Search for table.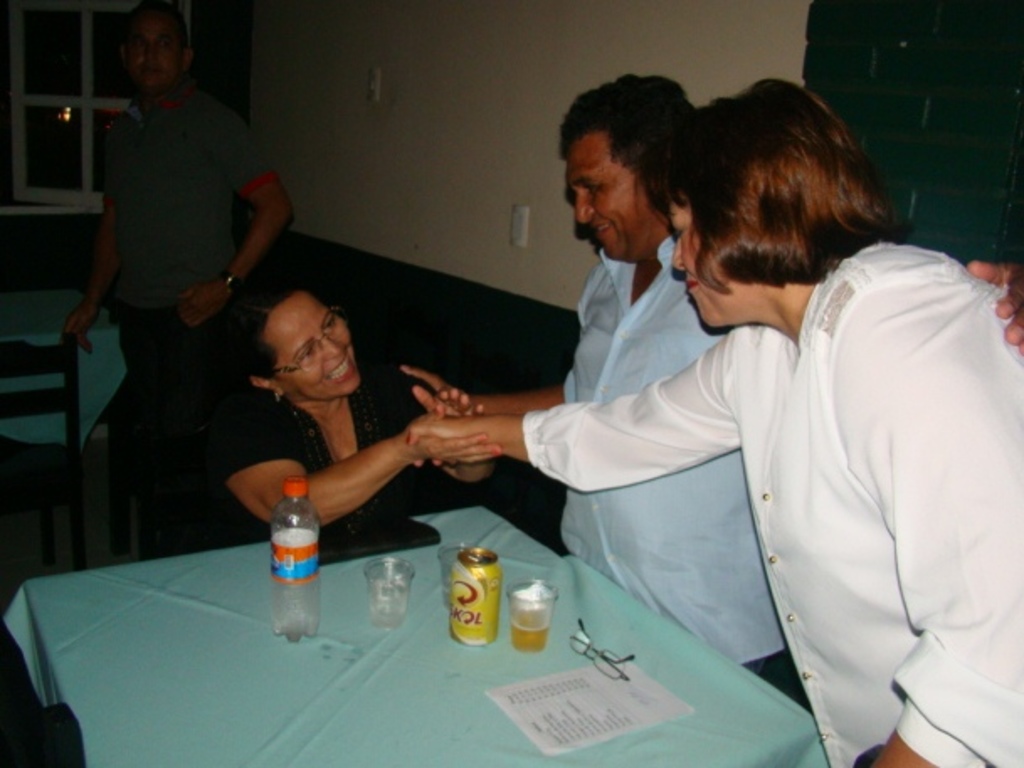
Found at region(12, 509, 832, 767).
